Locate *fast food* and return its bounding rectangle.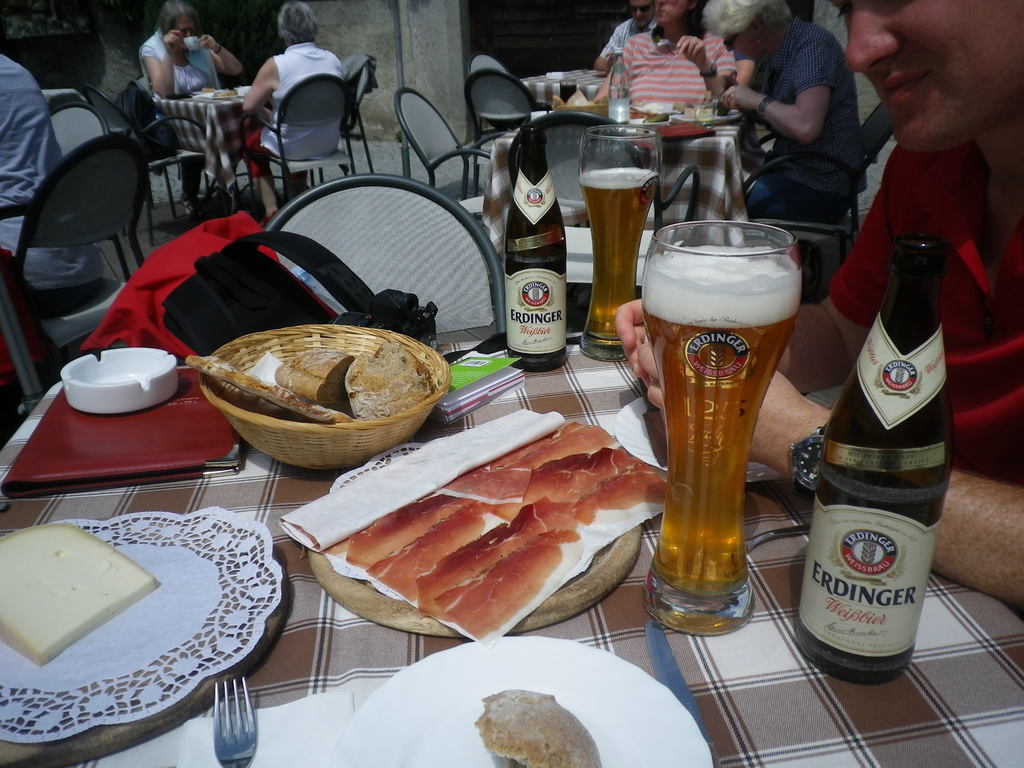
pyautogui.locateOnScreen(339, 403, 664, 648).
